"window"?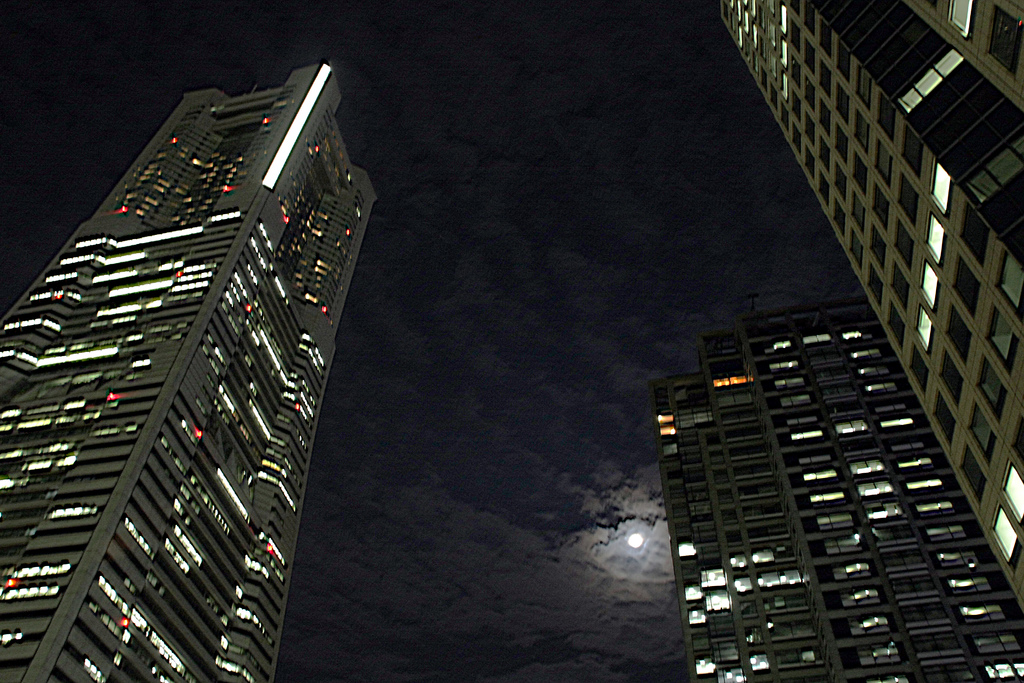
box=[866, 259, 888, 308]
